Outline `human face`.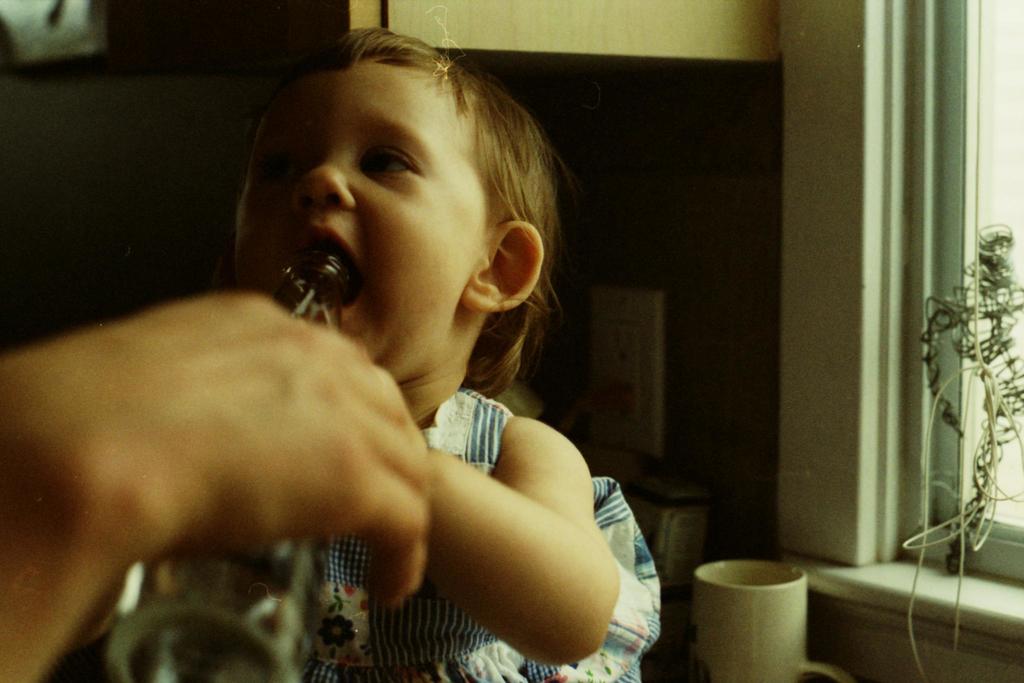
Outline: <box>230,56,483,387</box>.
